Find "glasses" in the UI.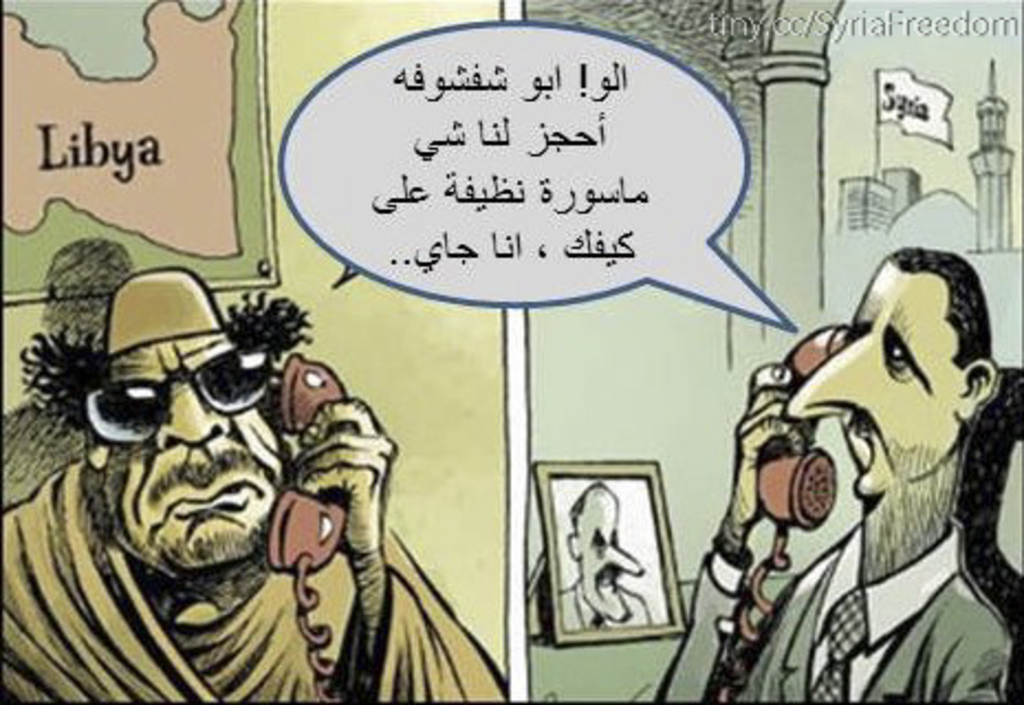
UI element at box=[81, 344, 277, 441].
